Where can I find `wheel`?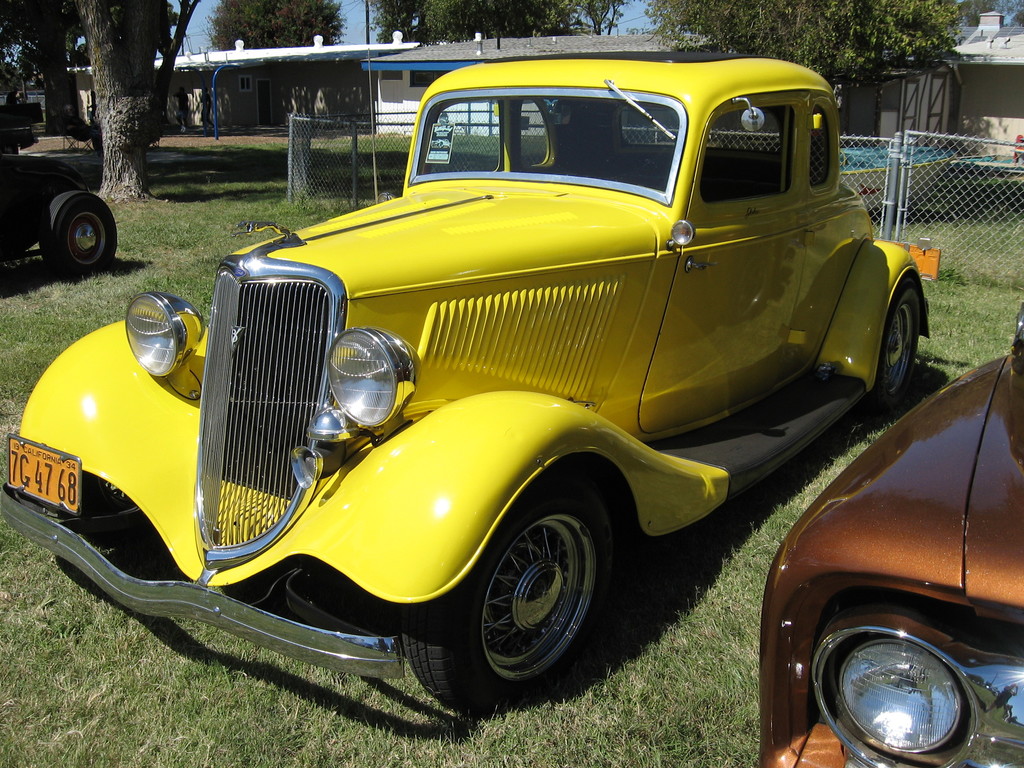
You can find it at BBox(40, 187, 118, 280).
